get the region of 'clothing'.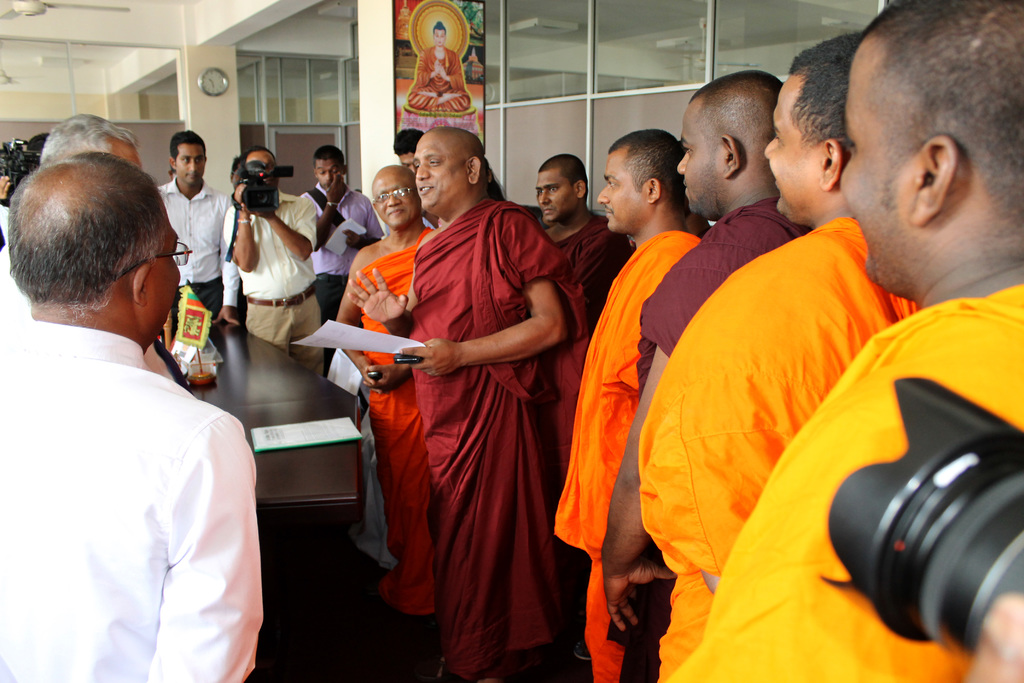
bbox=[636, 217, 931, 678].
